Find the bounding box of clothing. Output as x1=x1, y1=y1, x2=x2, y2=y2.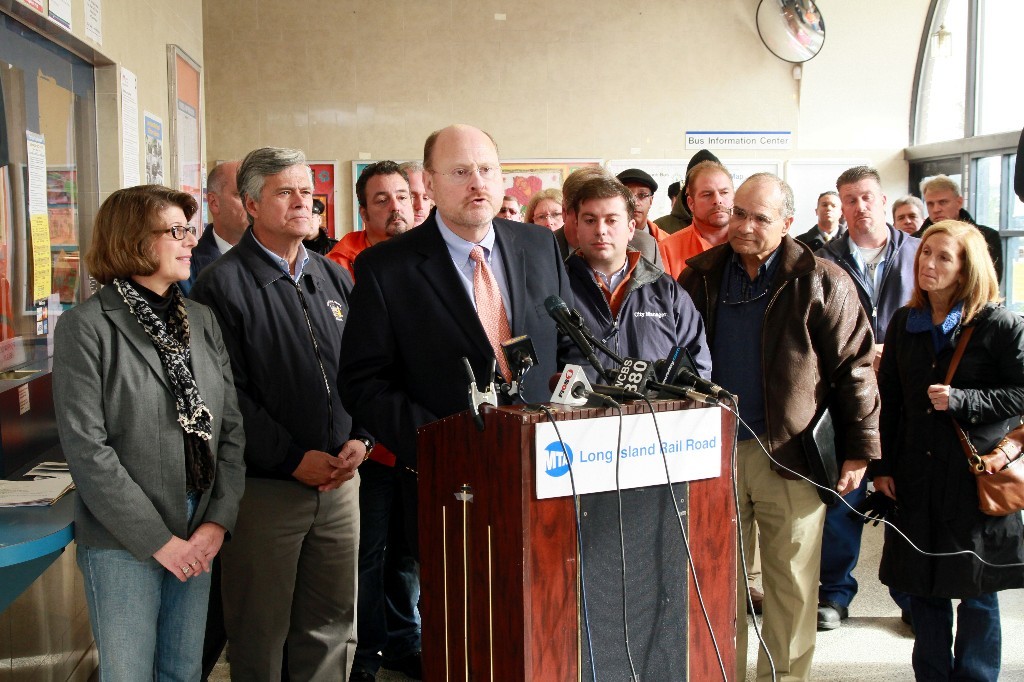
x1=304, y1=224, x2=337, y2=252.
